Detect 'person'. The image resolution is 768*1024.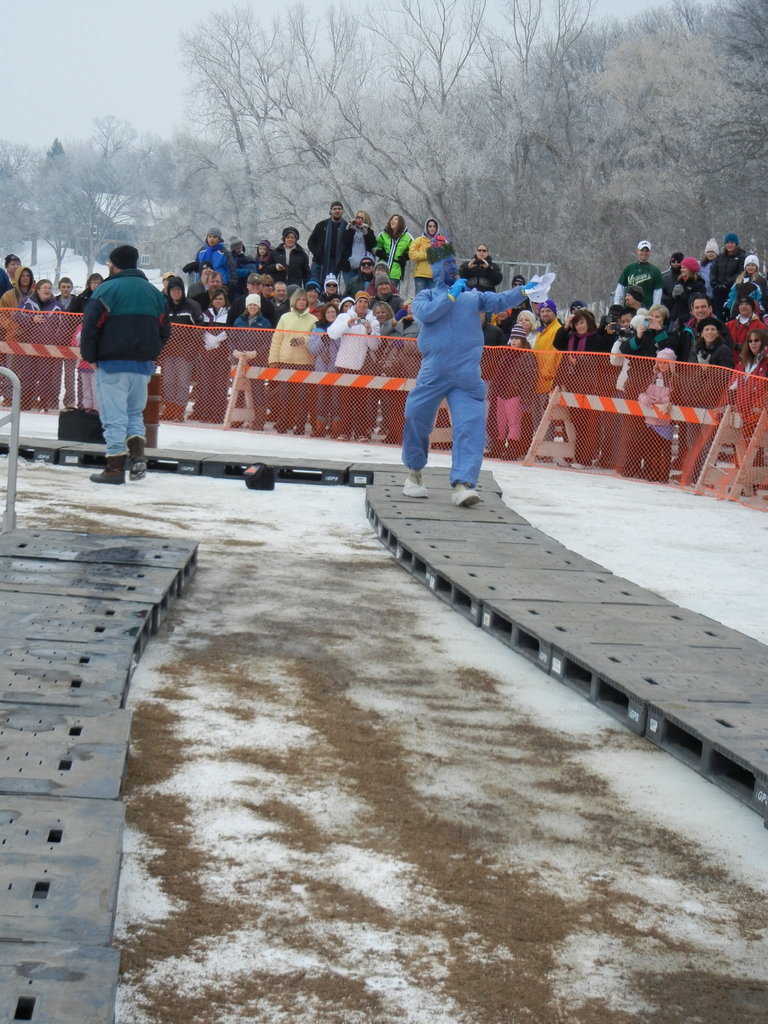
locate(393, 218, 507, 493).
